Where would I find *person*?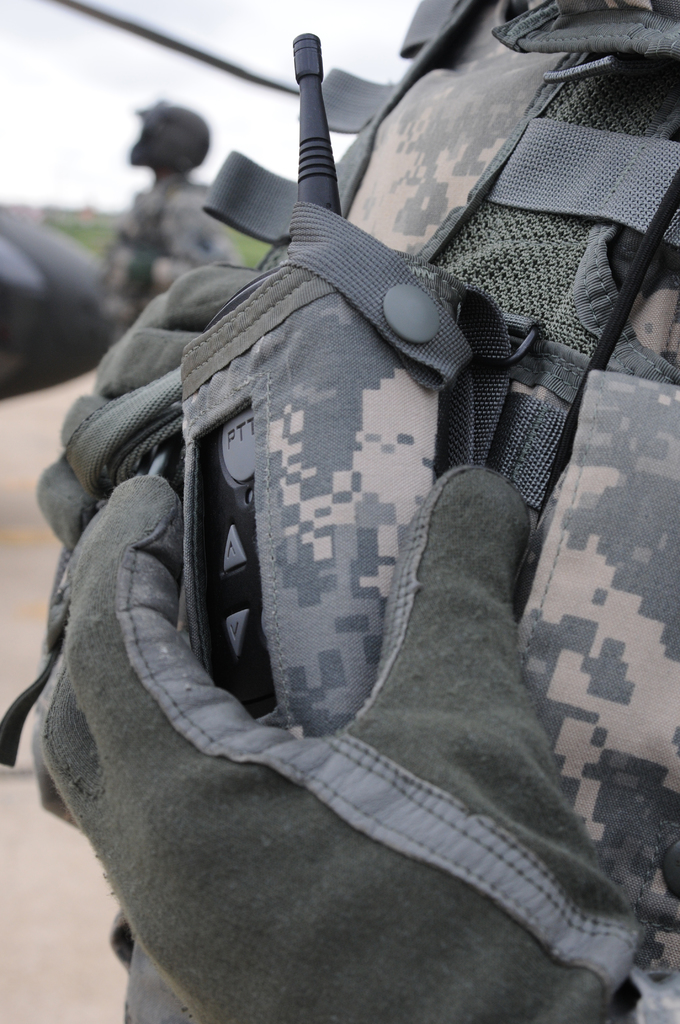
At 101, 86, 202, 312.
